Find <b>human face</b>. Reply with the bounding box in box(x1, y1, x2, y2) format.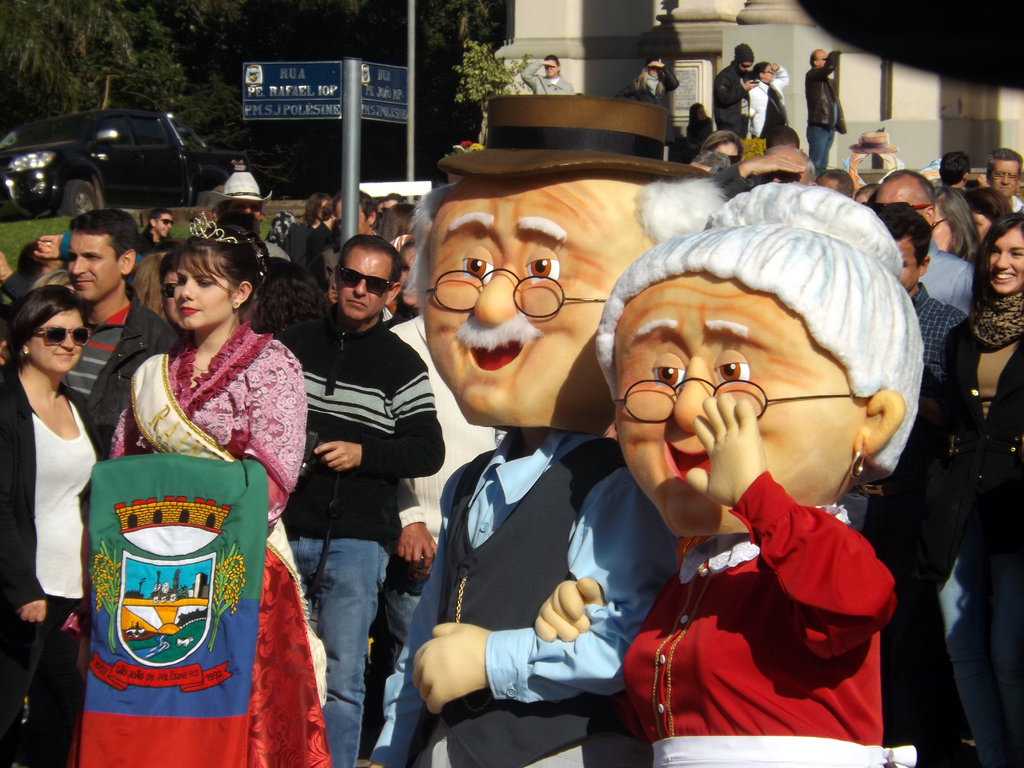
box(29, 310, 81, 371).
